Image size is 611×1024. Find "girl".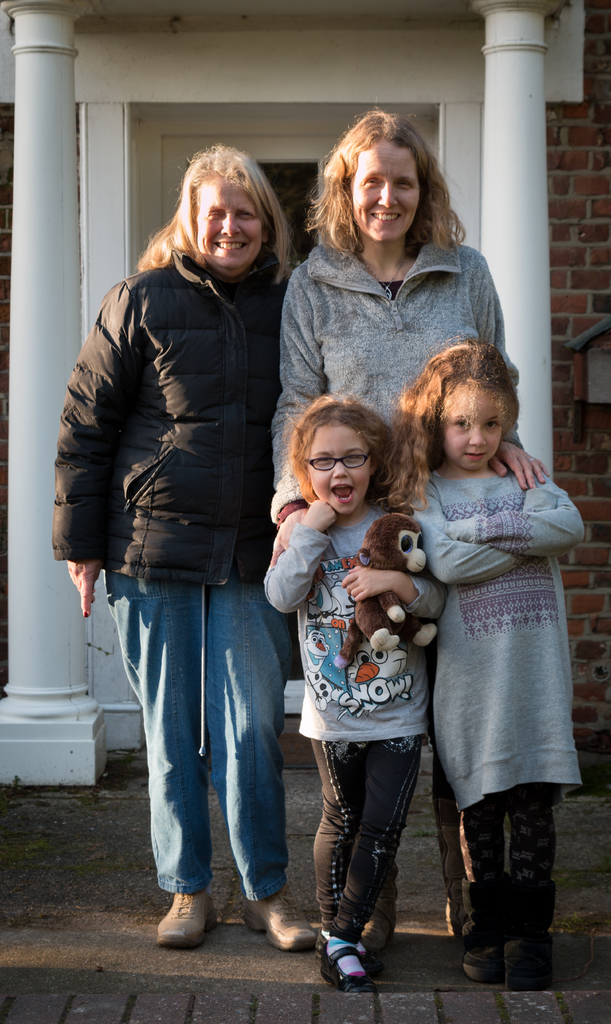
l=261, t=390, r=453, b=1000.
